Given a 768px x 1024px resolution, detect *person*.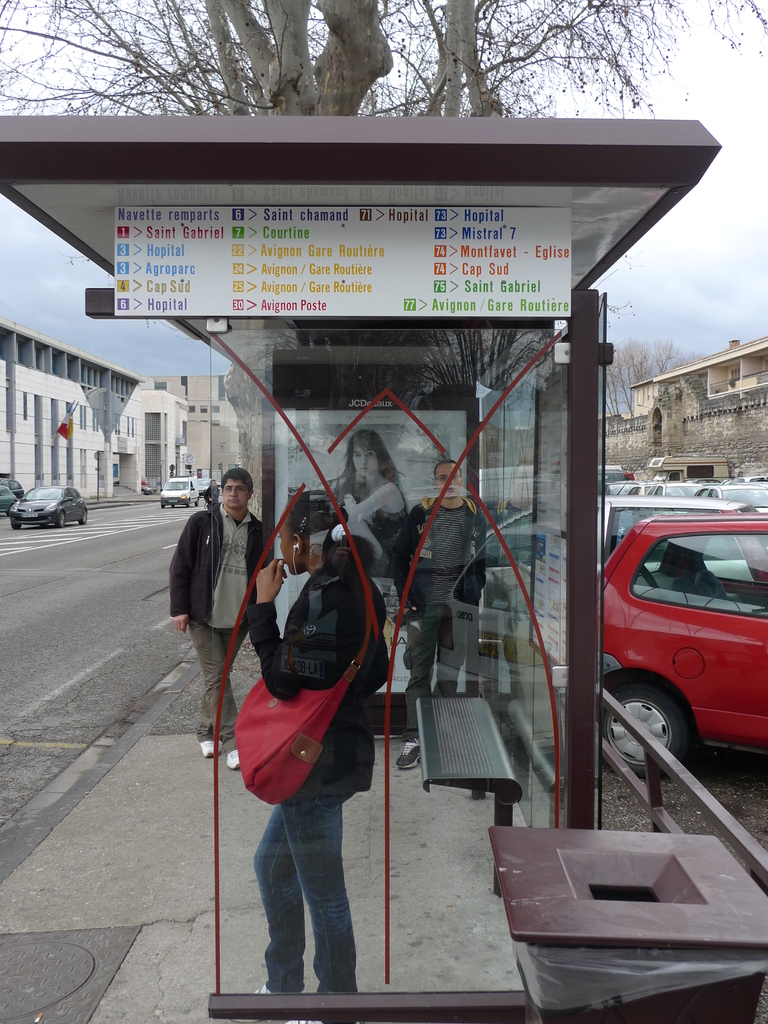
(317,426,410,581).
